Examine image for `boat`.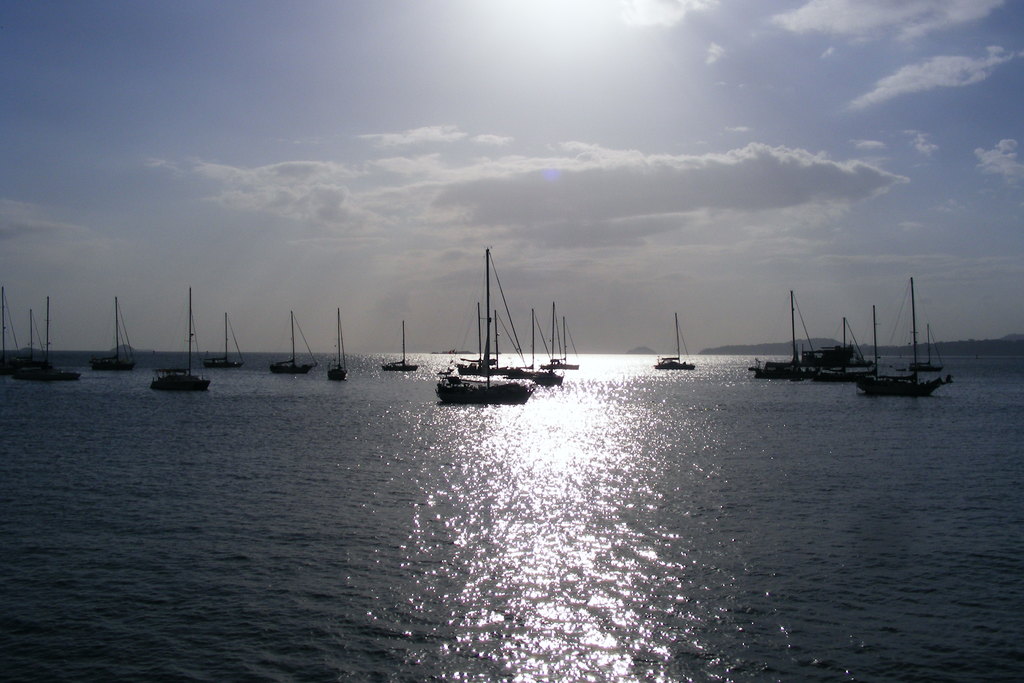
Examination result: 329 309 346 379.
